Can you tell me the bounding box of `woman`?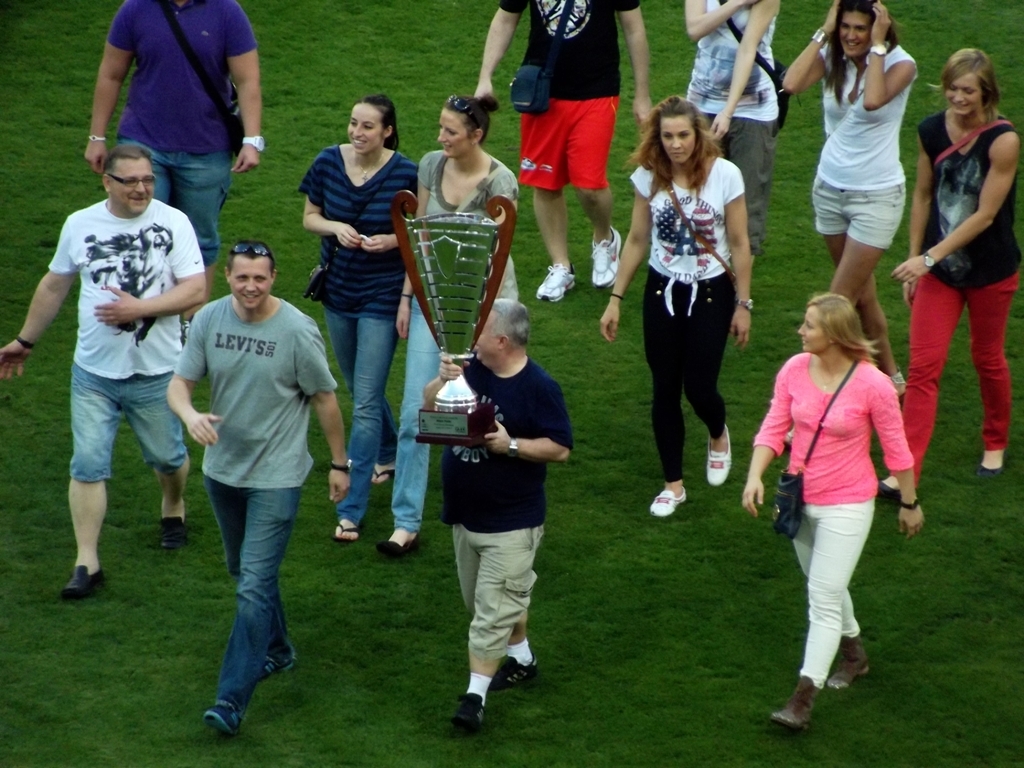
box=[883, 49, 1022, 506].
